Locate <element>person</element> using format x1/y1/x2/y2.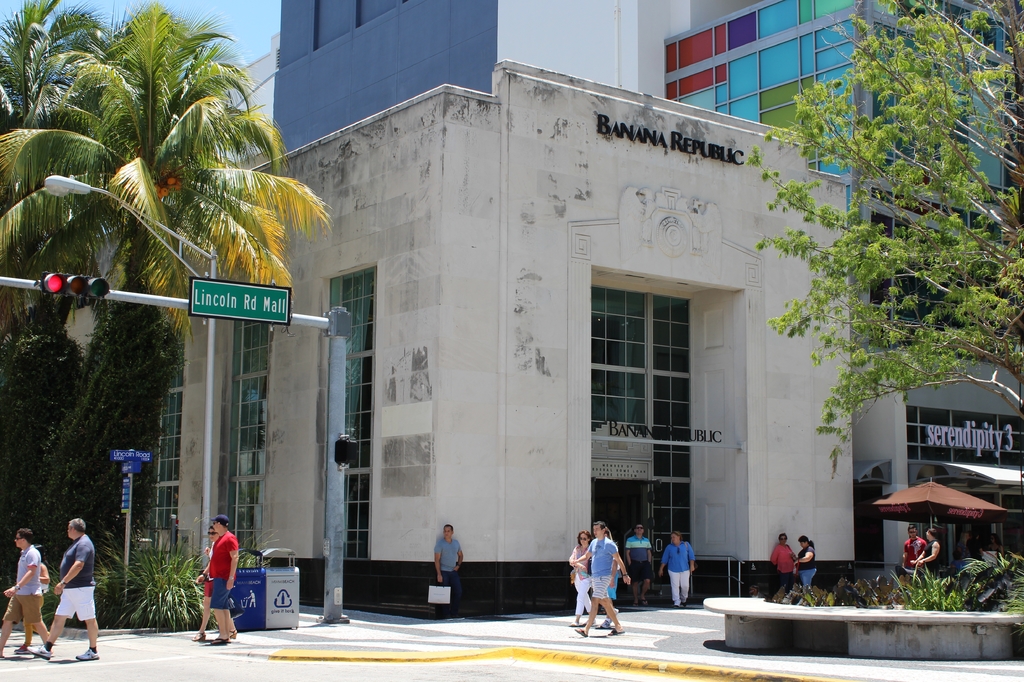
662/532/694/606.
